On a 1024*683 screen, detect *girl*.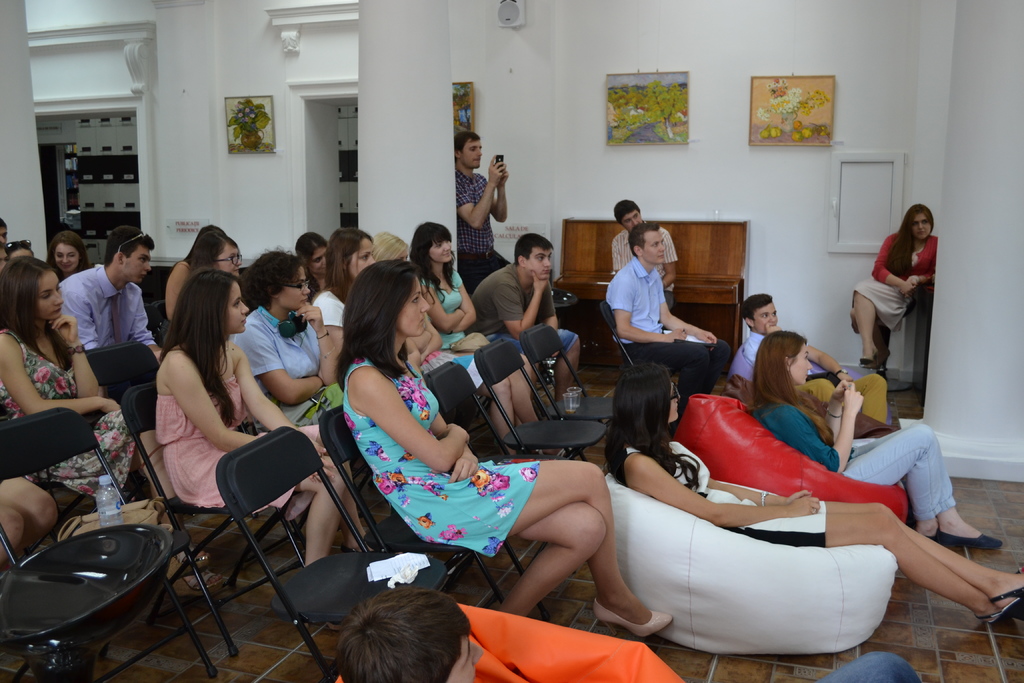
box=[44, 227, 98, 283].
